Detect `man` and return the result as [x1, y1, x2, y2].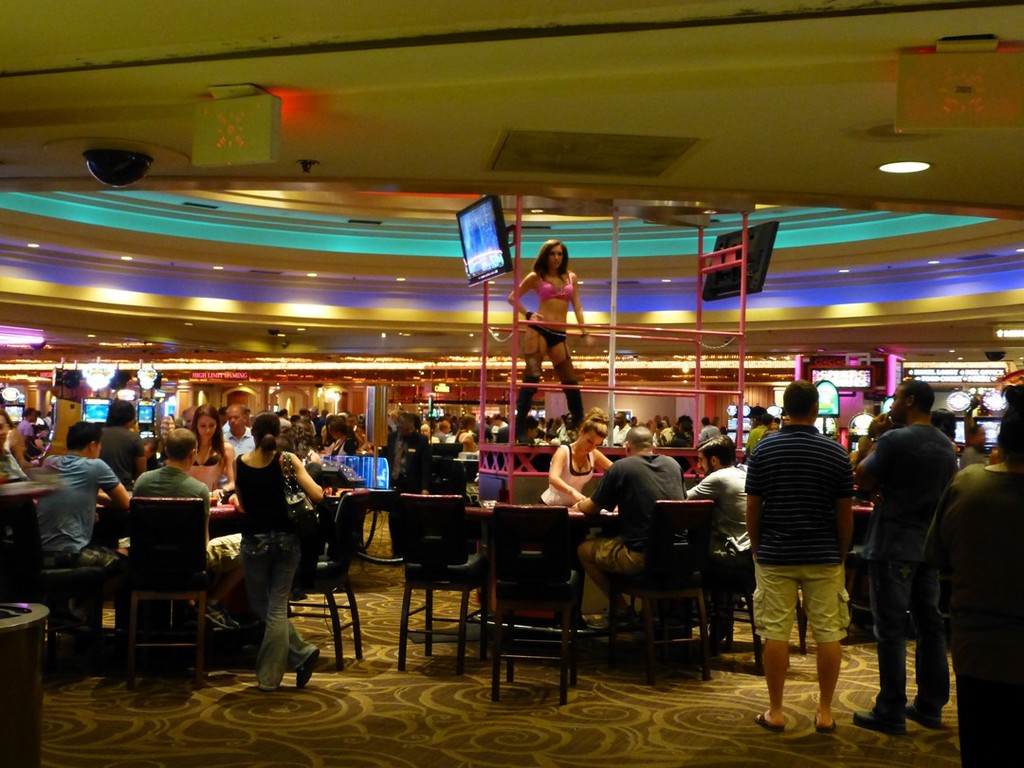
[854, 367, 963, 741].
